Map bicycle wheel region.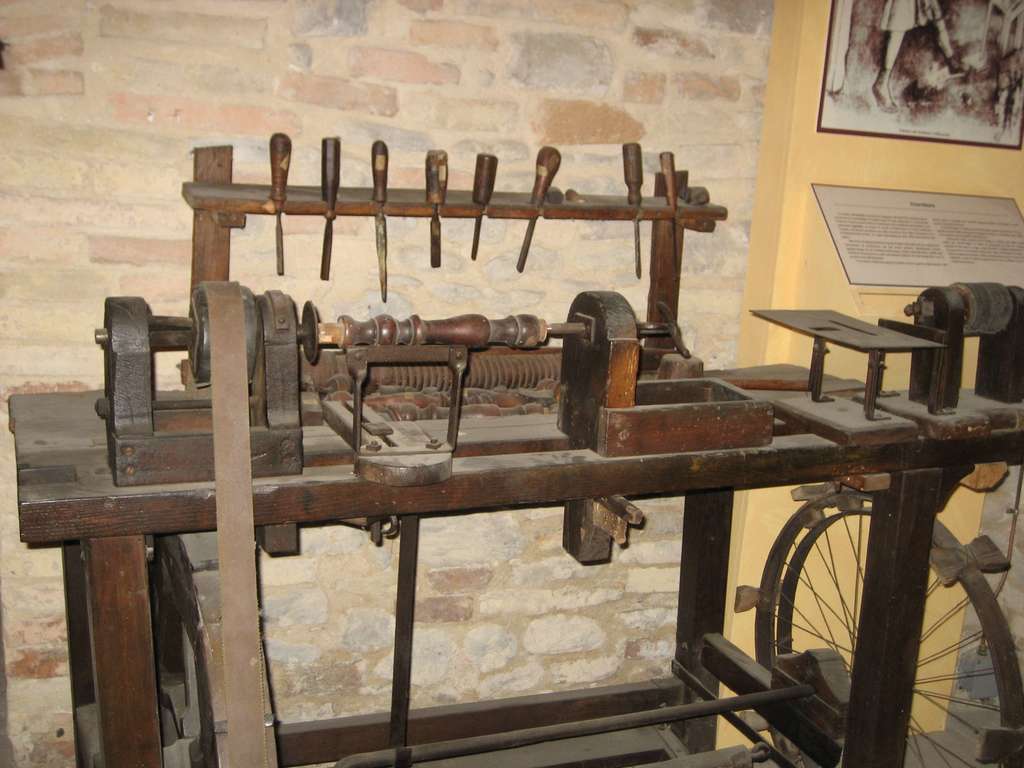
Mapped to x1=751 y1=476 x2=1006 y2=752.
